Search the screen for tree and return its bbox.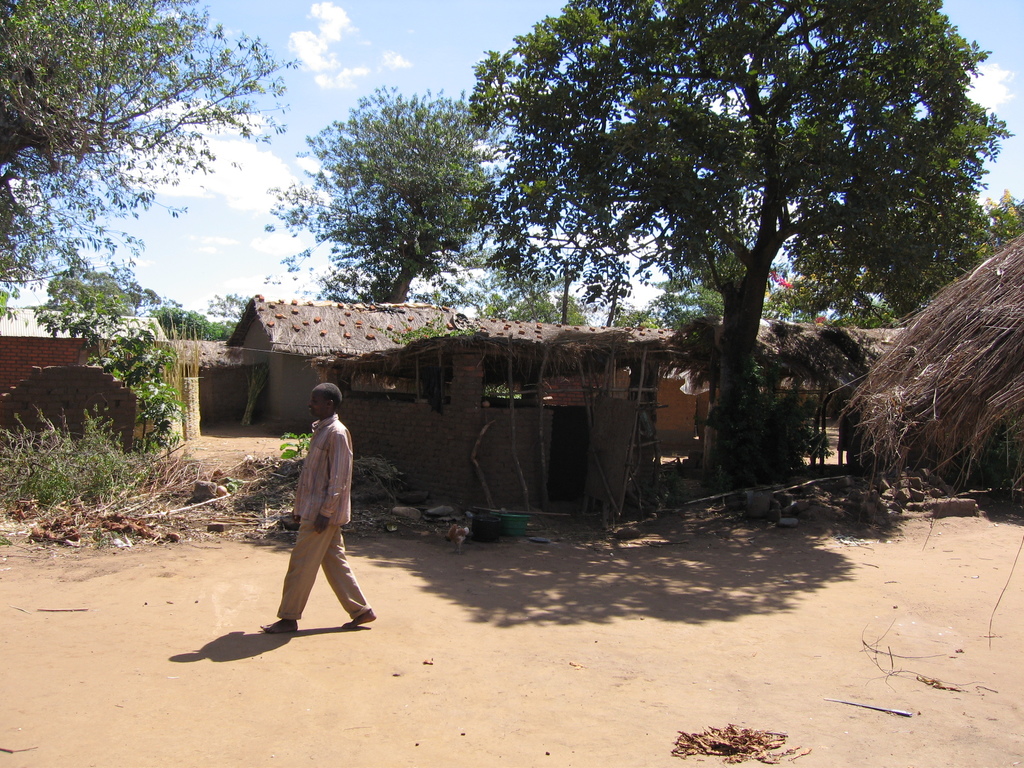
Found: [left=456, top=12, right=975, bottom=465].
